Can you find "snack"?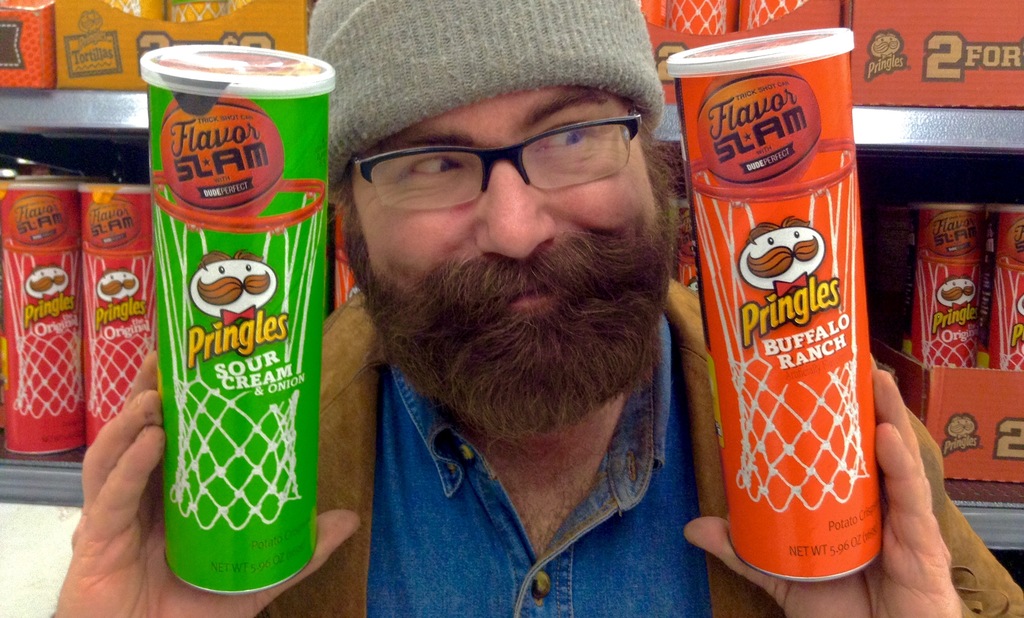
Yes, bounding box: (0, 182, 152, 456).
